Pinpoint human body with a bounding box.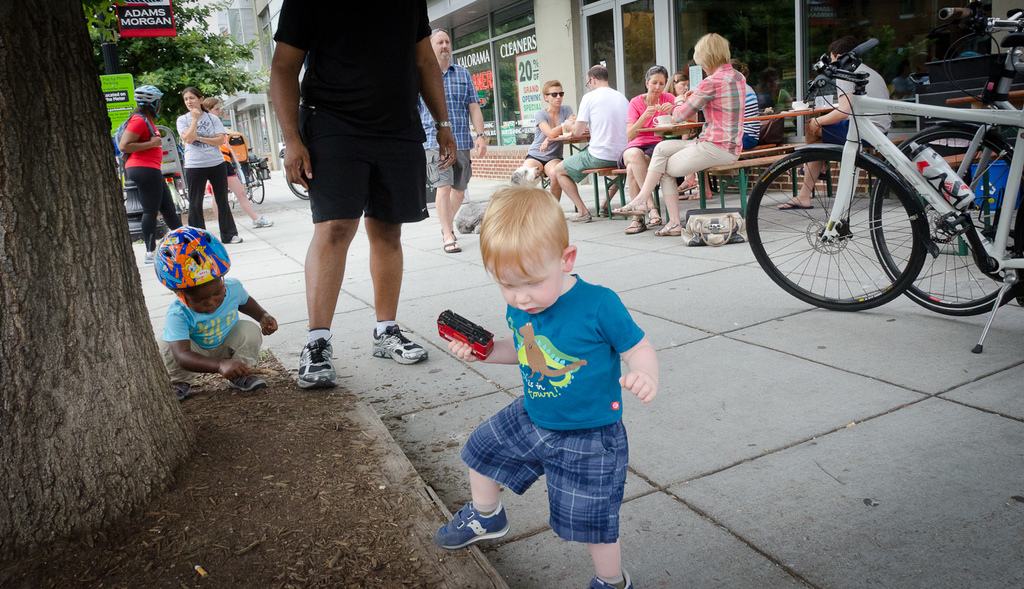
<bbox>623, 89, 680, 233</bbox>.
